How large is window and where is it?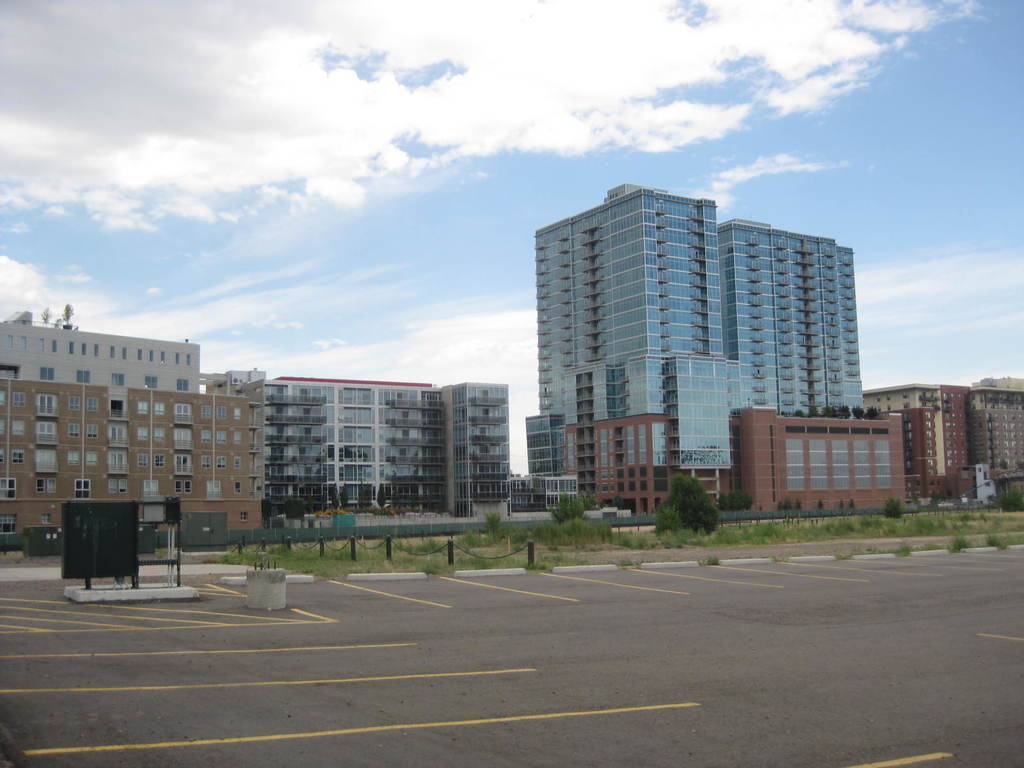
Bounding box: (left=10, top=446, right=24, bottom=465).
